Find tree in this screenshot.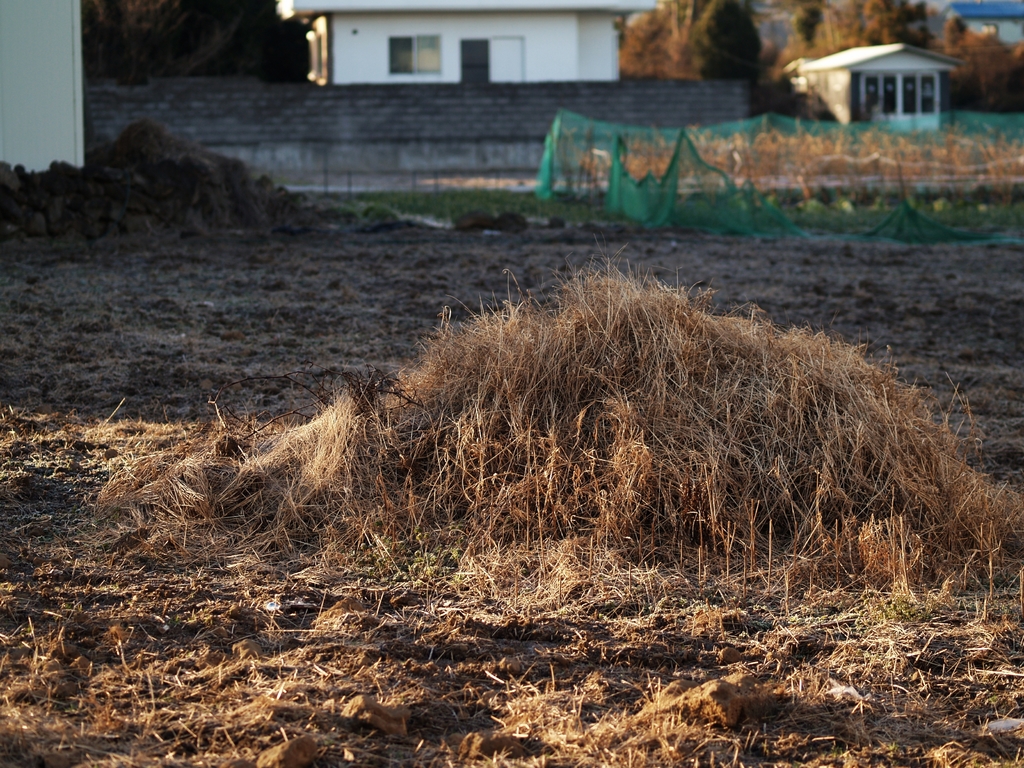
The bounding box for tree is crop(623, 1, 764, 77).
